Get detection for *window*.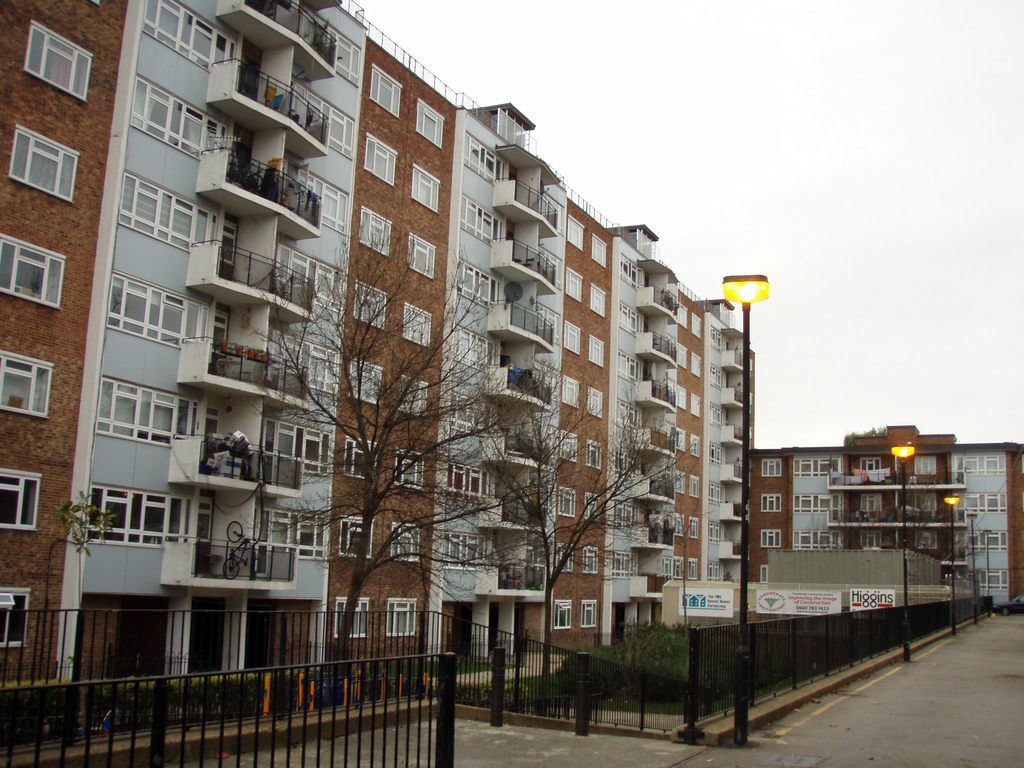
Detection: bbox=[568, 212, 585, 253].
